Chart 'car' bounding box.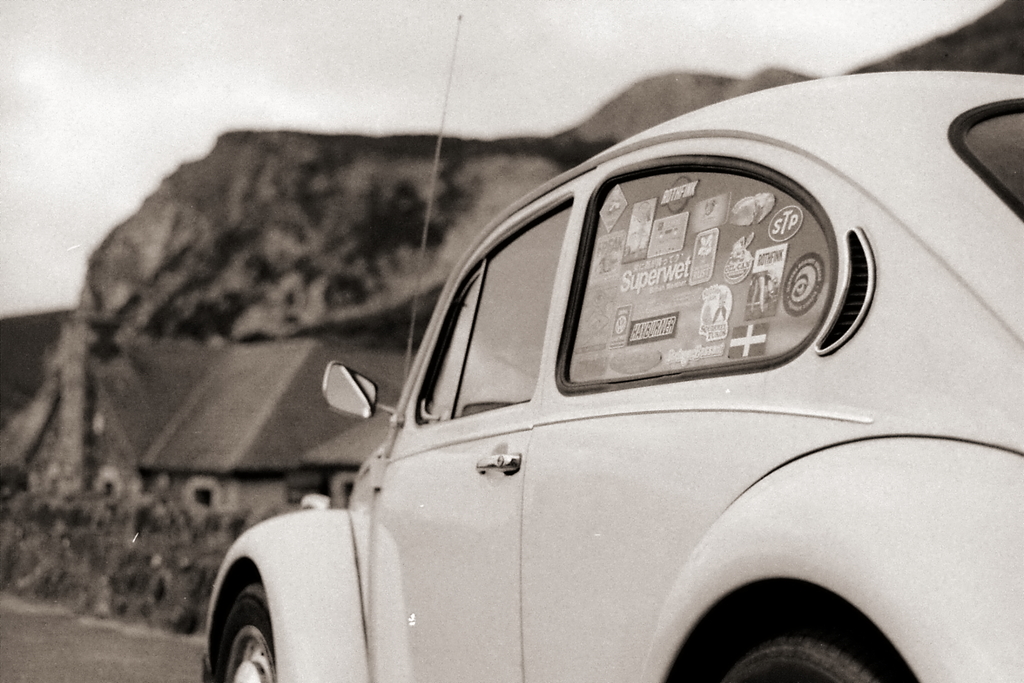
Charted: 221, 51, 1010, 682.
